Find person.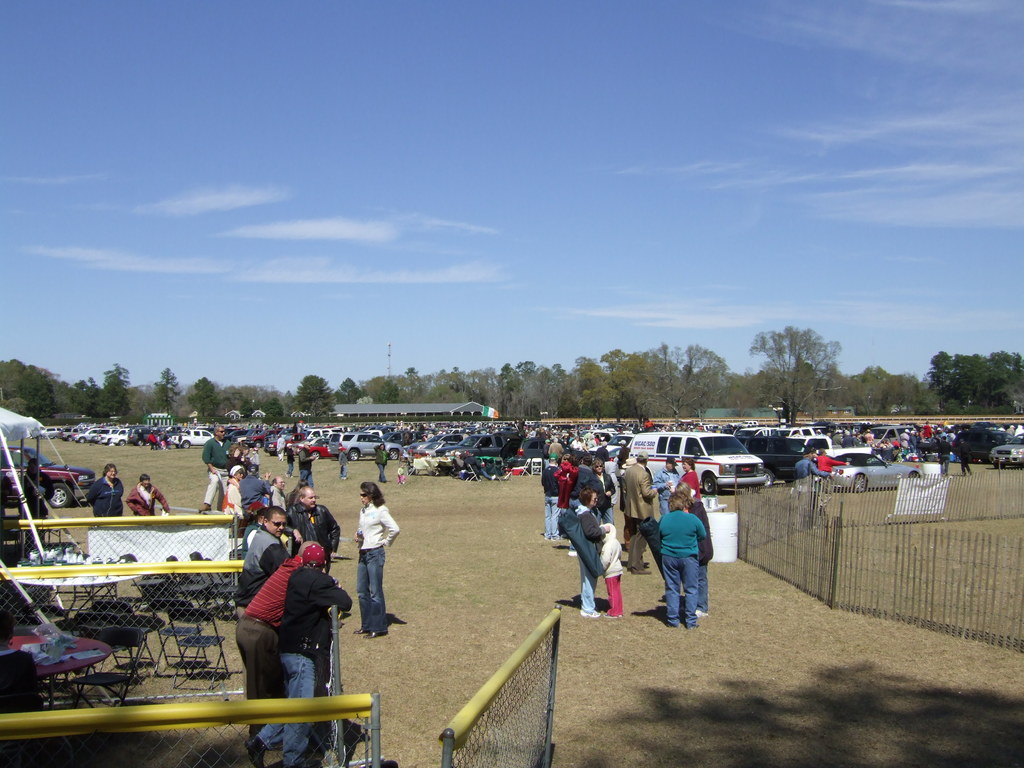
x1=242 y1=541 x2=355 y2=760.
